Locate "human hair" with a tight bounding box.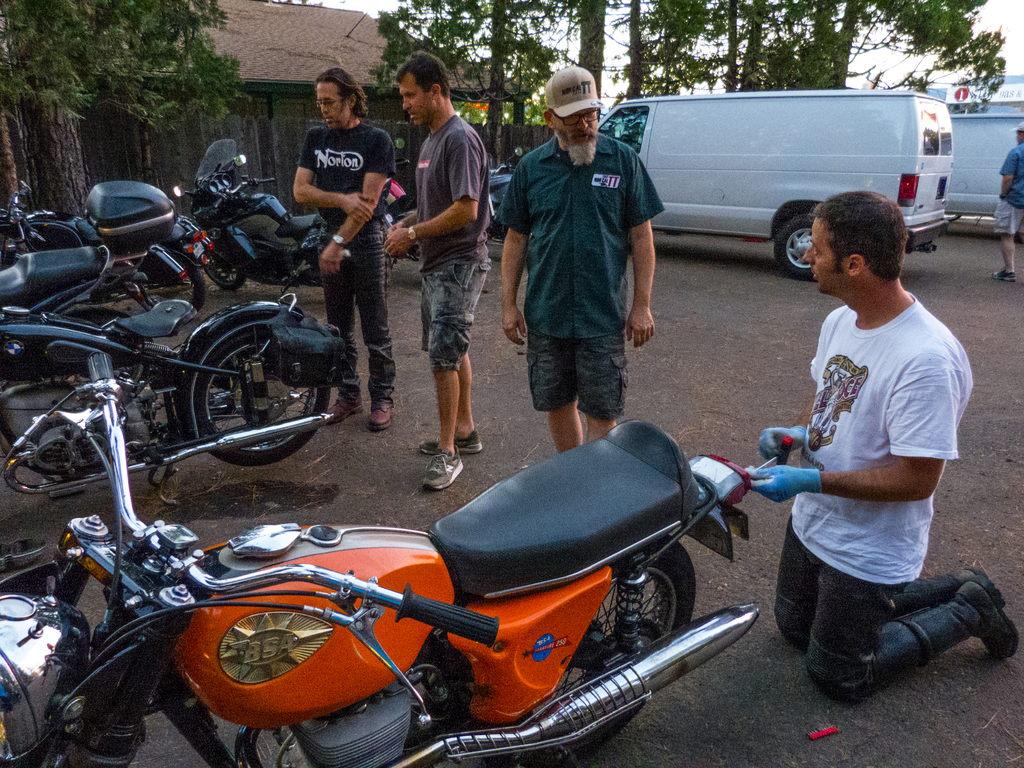
Rect(815, 187, 916, 299).
